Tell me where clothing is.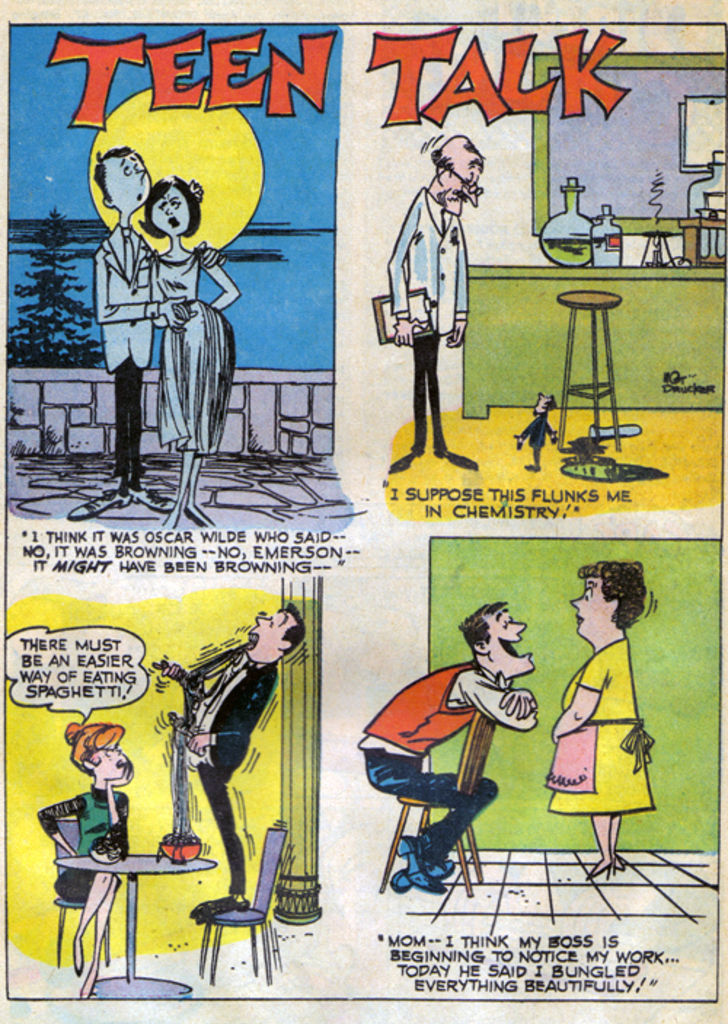
clothing is at box=[546, 638, 660, 839].
